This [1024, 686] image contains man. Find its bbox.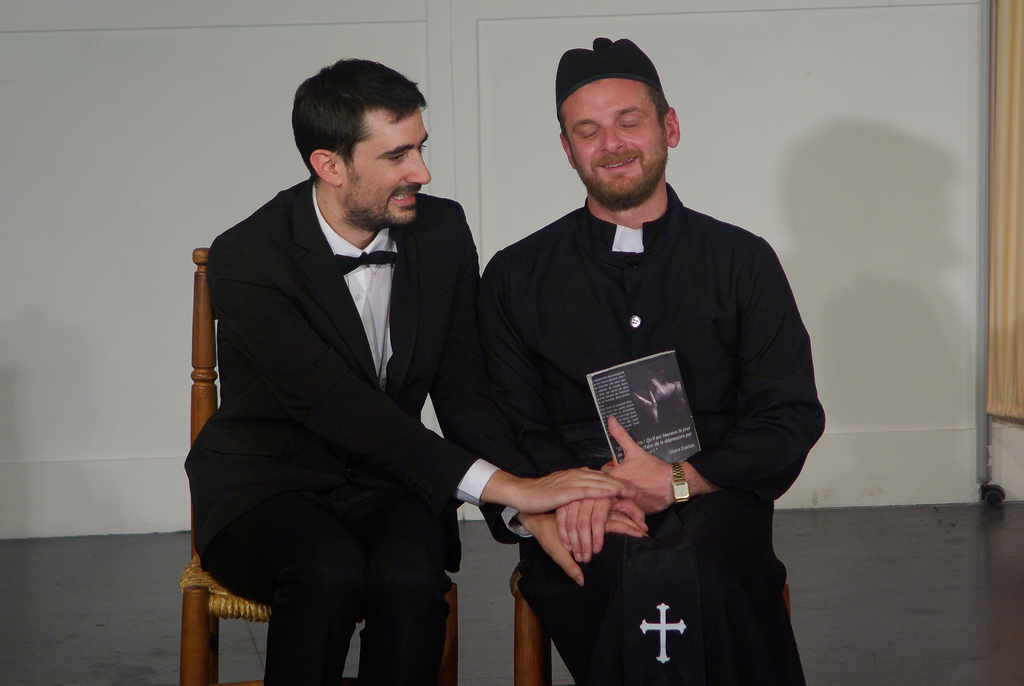
[left=180, top=56, right=649, bottom=685].
